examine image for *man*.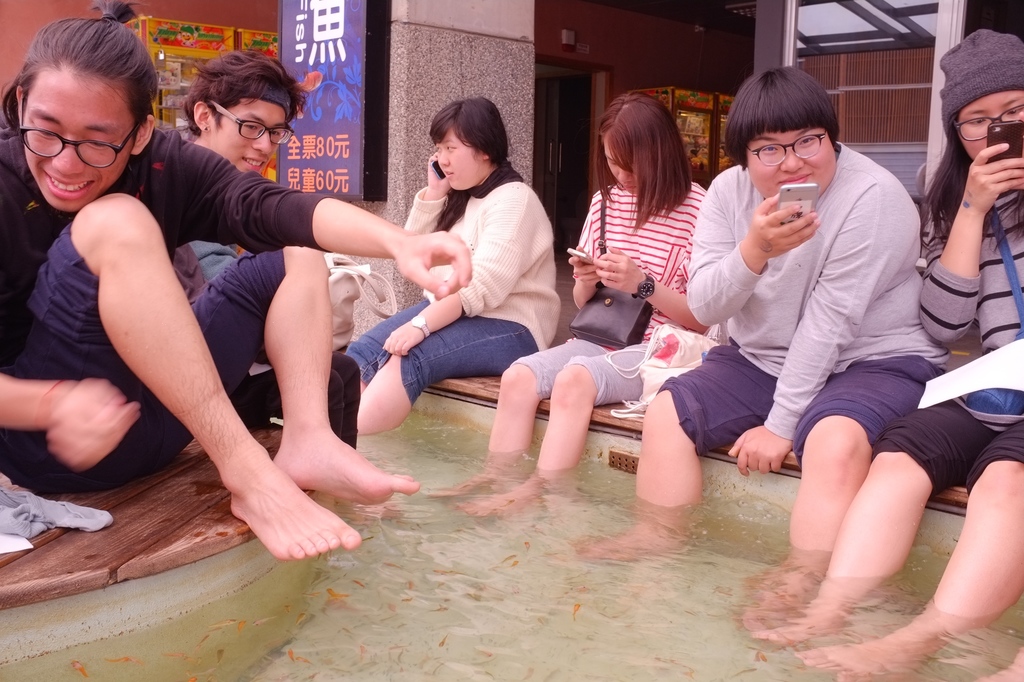
Examination result: [674, 83, 957, 587].
